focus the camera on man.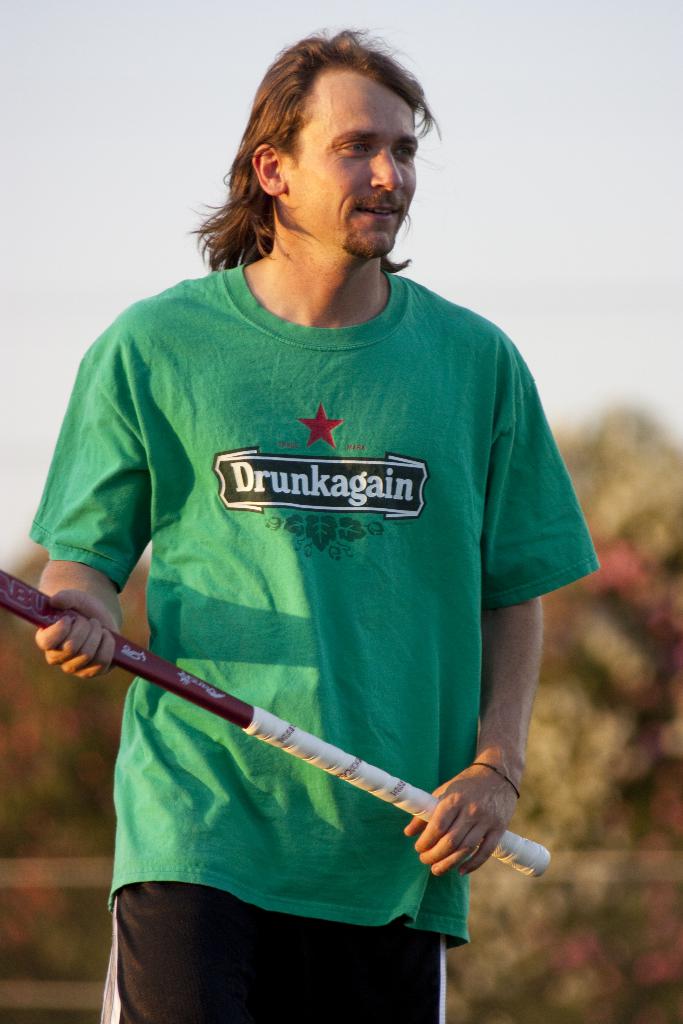
Focus region: x1=29 y1=26 x2=604 y2=1023.
